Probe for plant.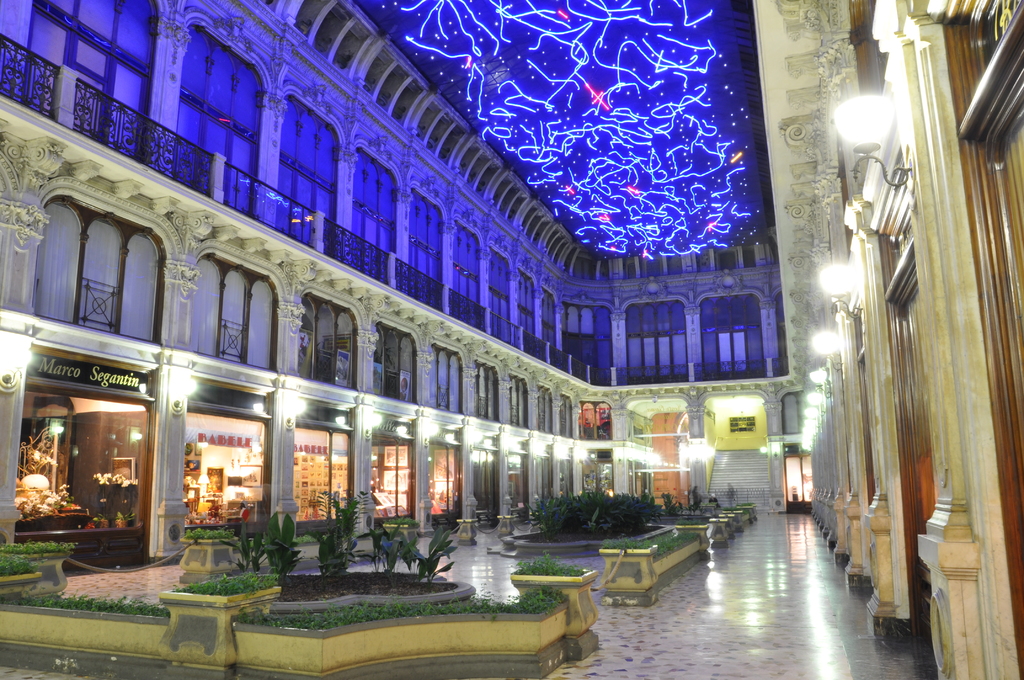
Probe result: [409,519,455,582].
